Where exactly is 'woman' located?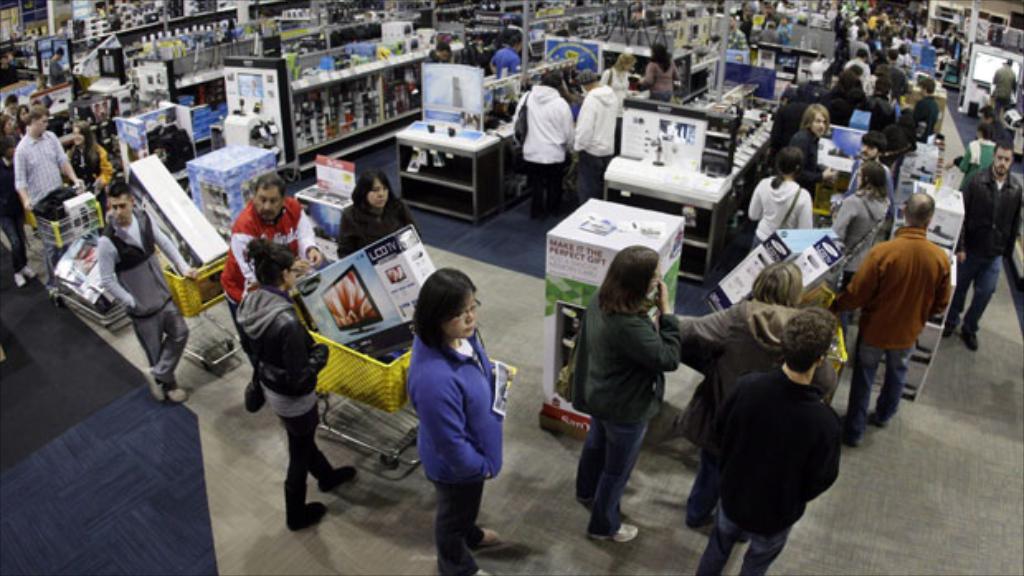
Its bounding box is x1=235 y1=241 x2=358 y2=533.
